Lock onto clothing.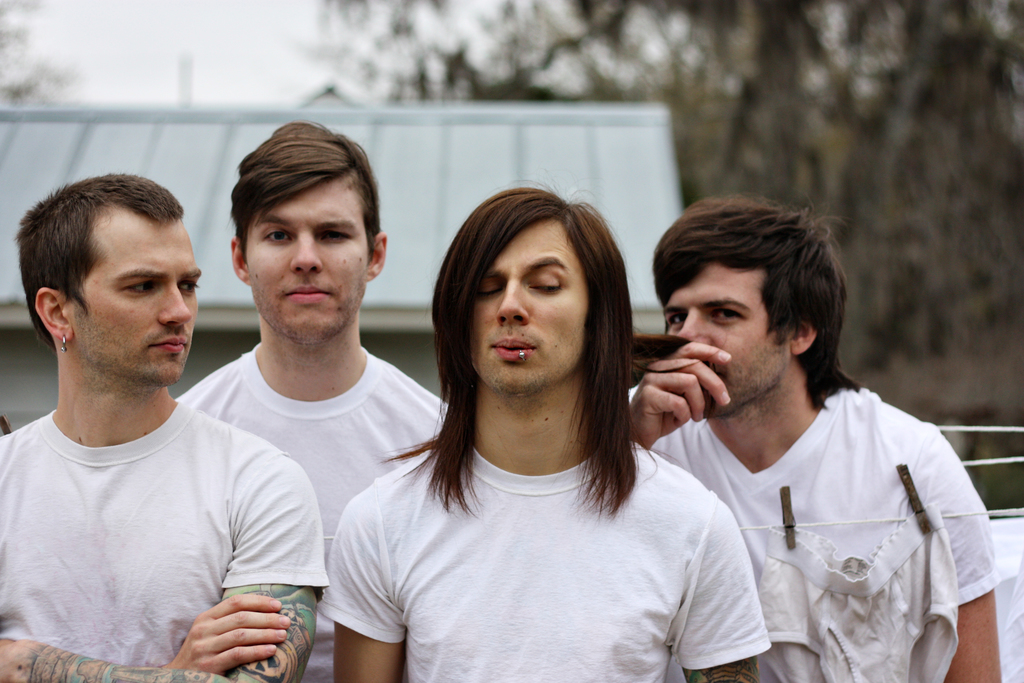
Locked: <bbox>0, 400, 329, 668</bbox>.
